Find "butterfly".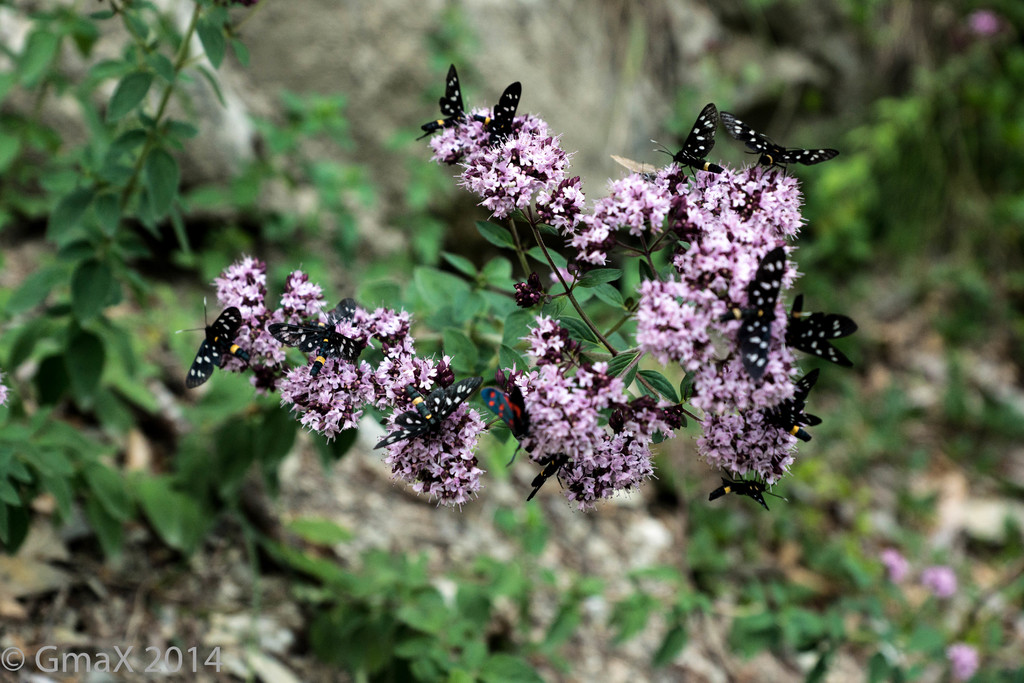
410, 63, 474, 150.
